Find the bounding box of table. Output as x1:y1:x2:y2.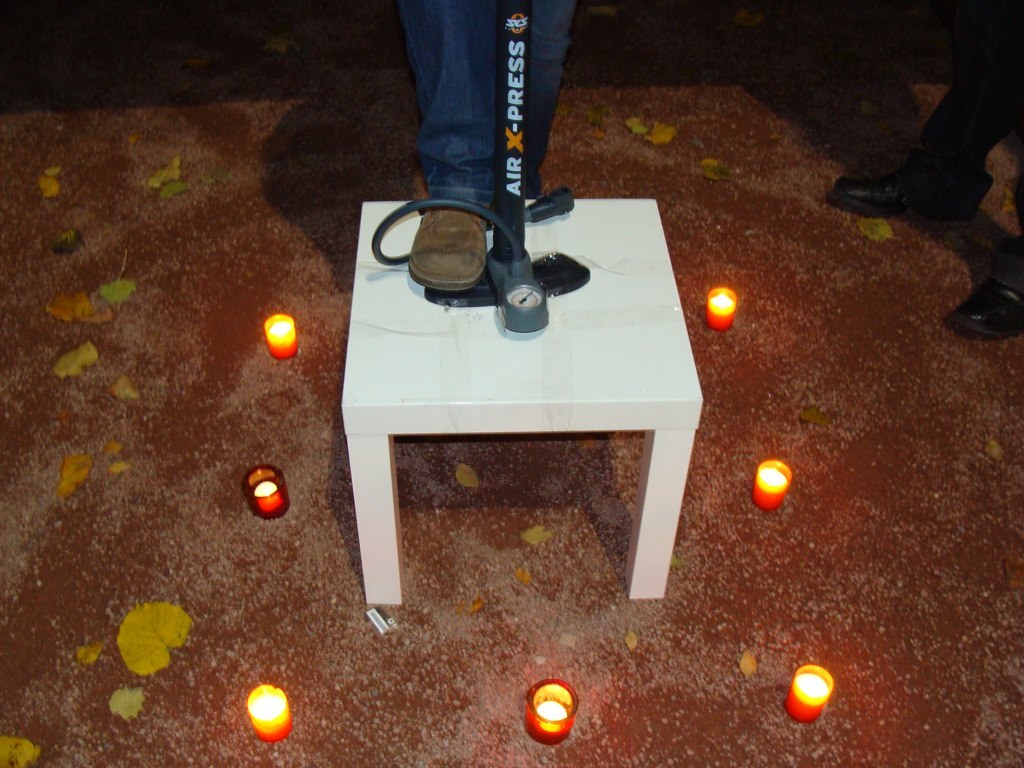
244:135:764:713.
